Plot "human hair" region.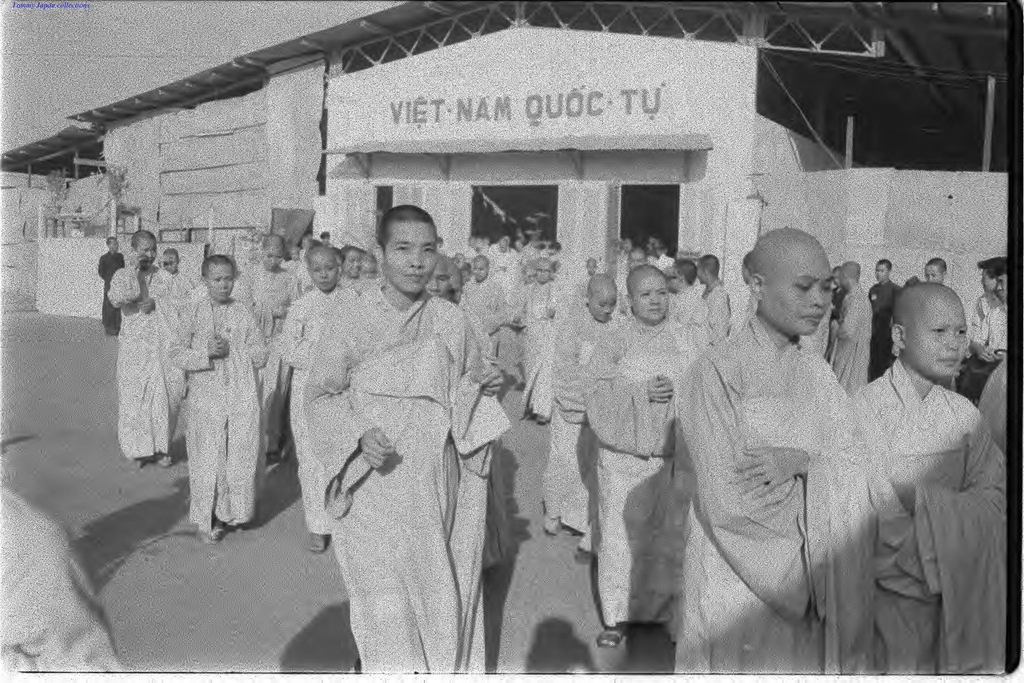
Plotted at detection(201, 255, 234, 283).
